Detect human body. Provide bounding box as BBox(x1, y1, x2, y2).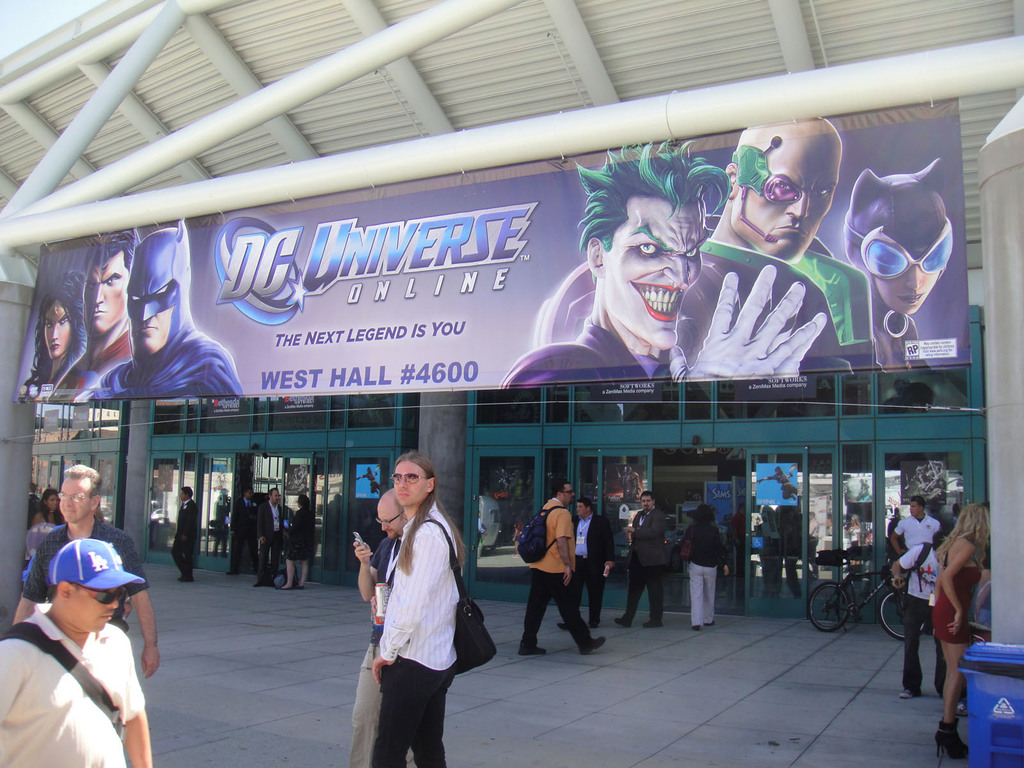
BBox(214, 487, 228, 557).
